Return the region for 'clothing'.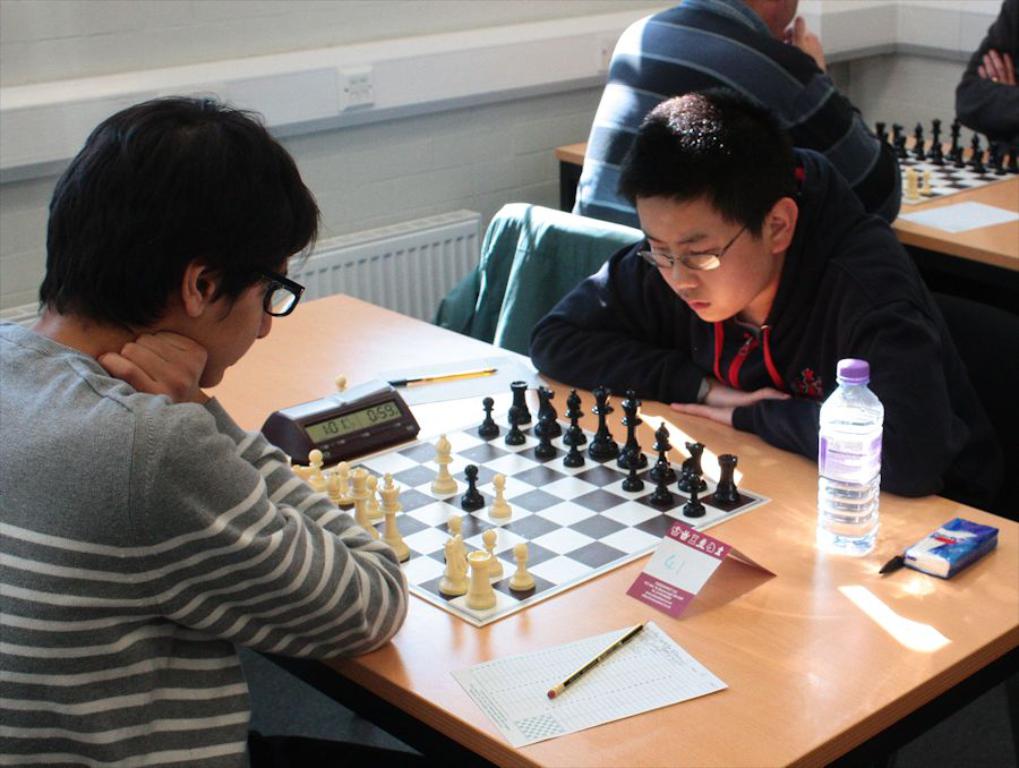
[954, 0, 1018, 154].
